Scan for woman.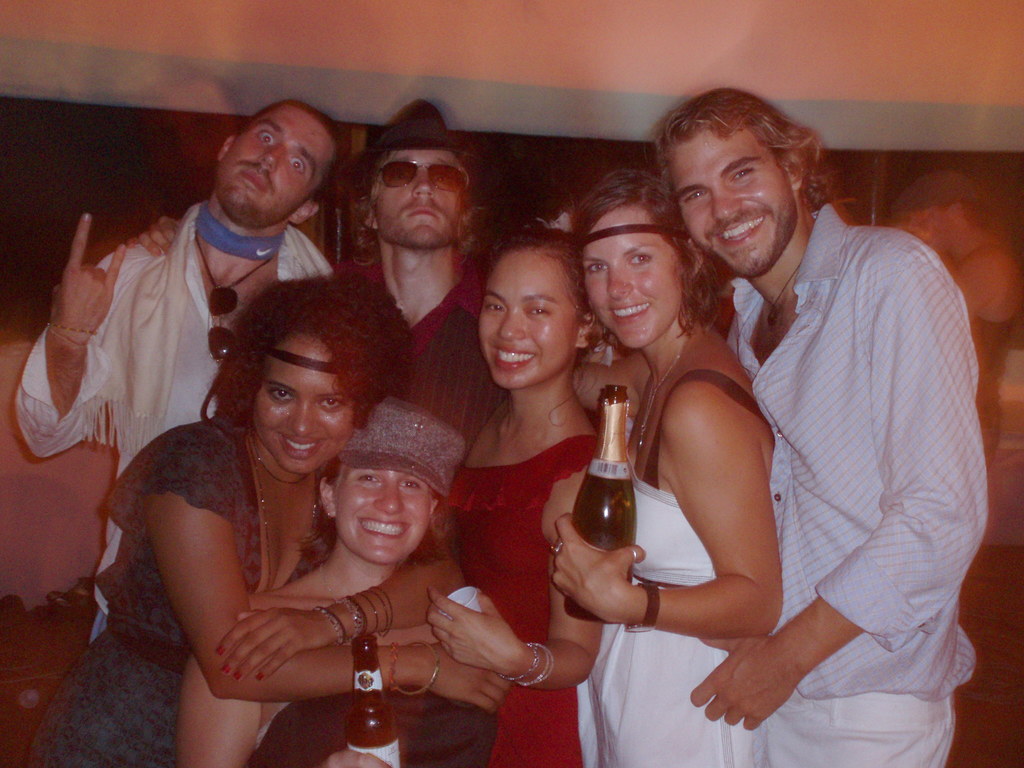
Scan result: detection(419, 219, 607, 767).
